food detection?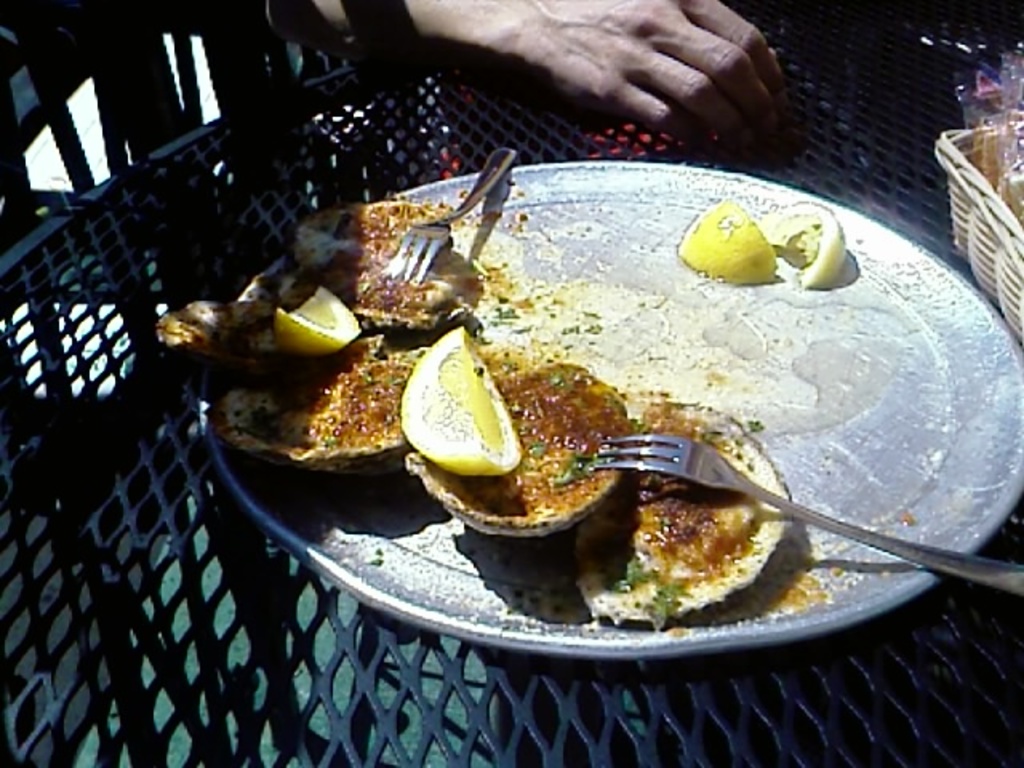
bbox=[398, 328, 522, 478]
